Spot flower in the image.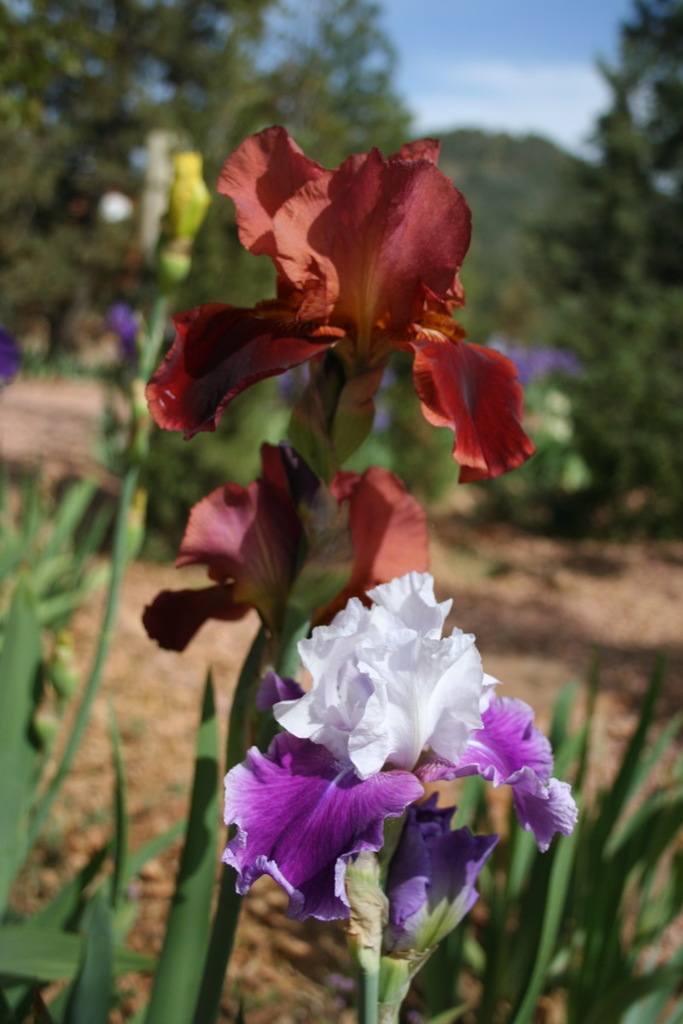
flower found at bbox=[169, 112, 494, 445].
